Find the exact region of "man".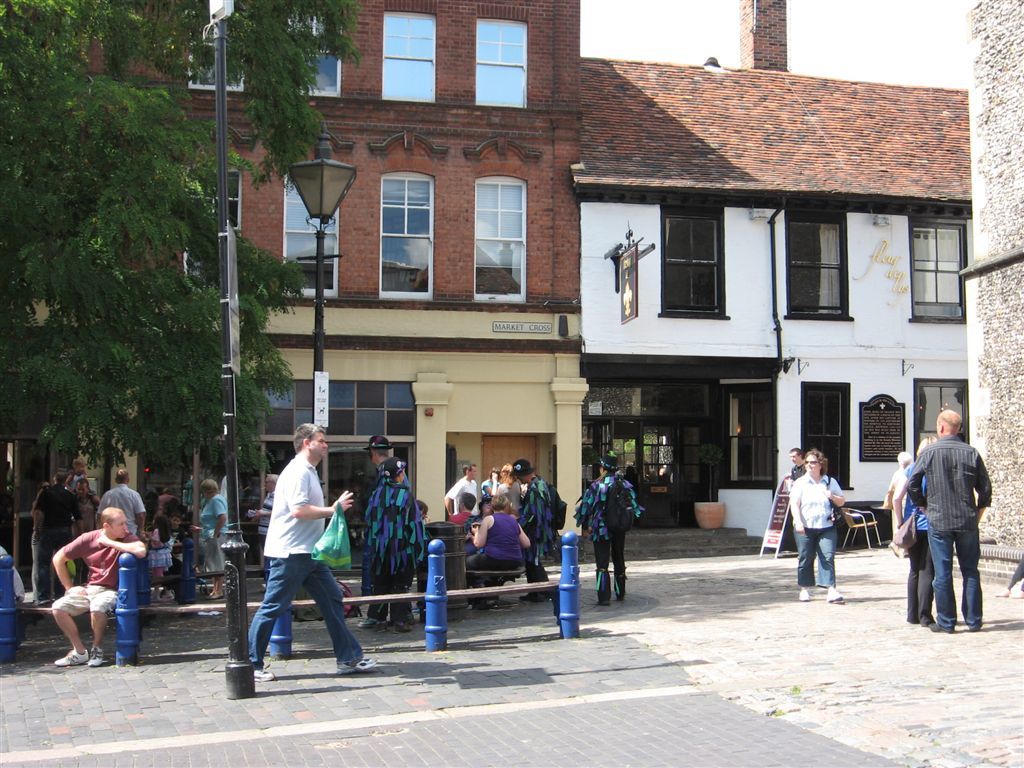
Exact region: locate(51, 504, 144, 664).
